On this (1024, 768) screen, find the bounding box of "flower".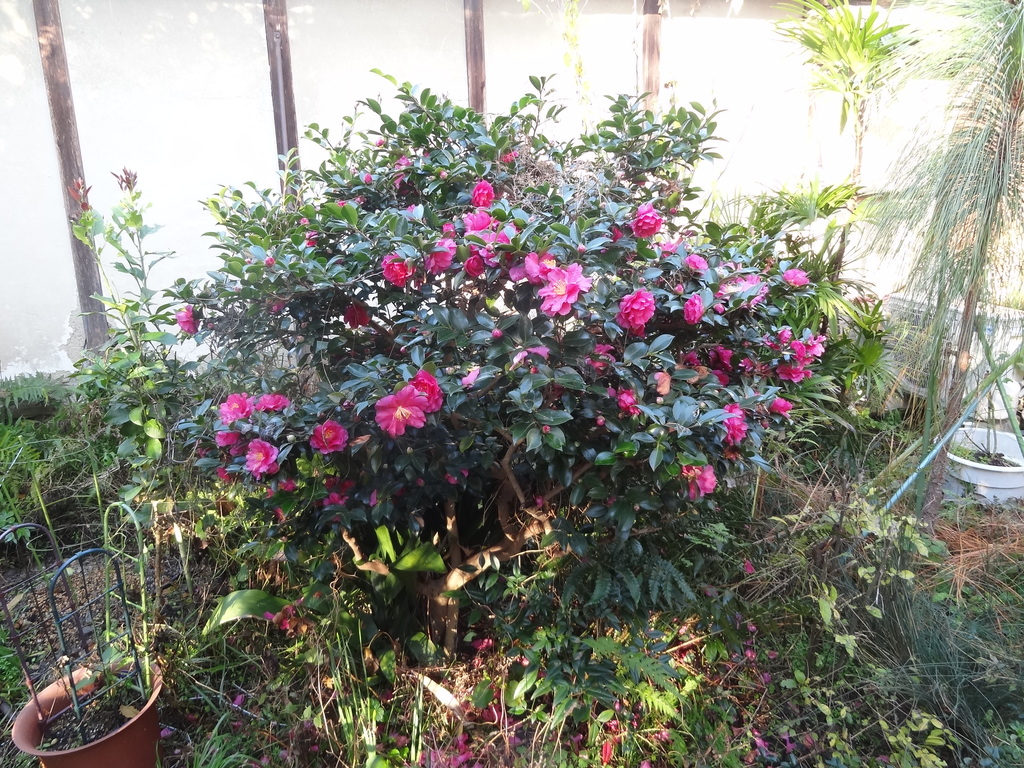
Bounding box: x1=582, y1=342, x2=621, y2=373.
